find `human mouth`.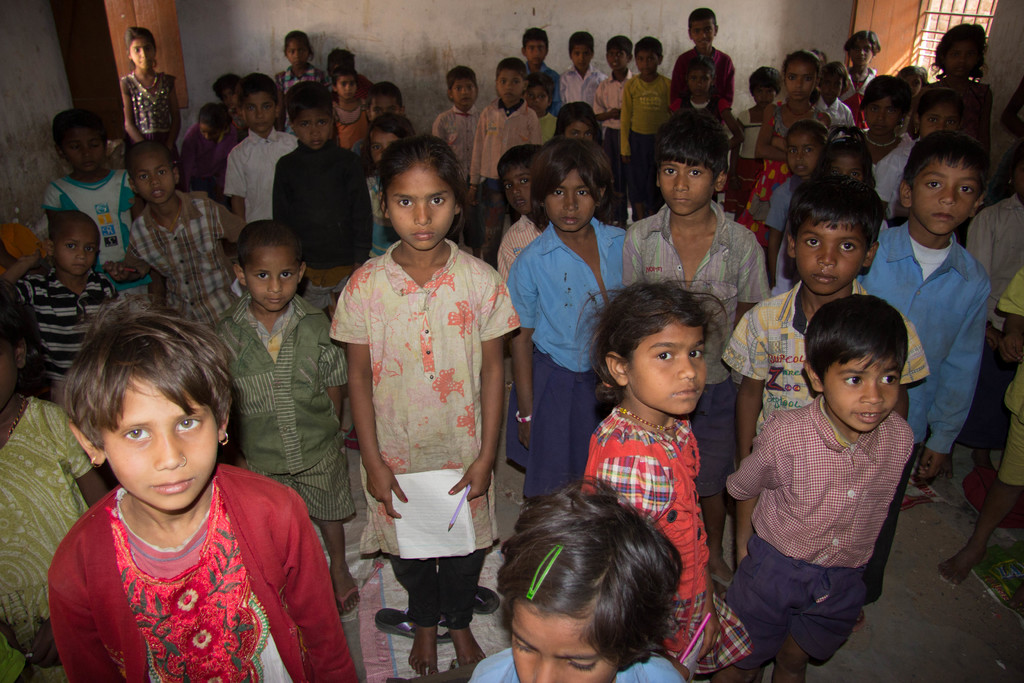
311,139,319,146.
